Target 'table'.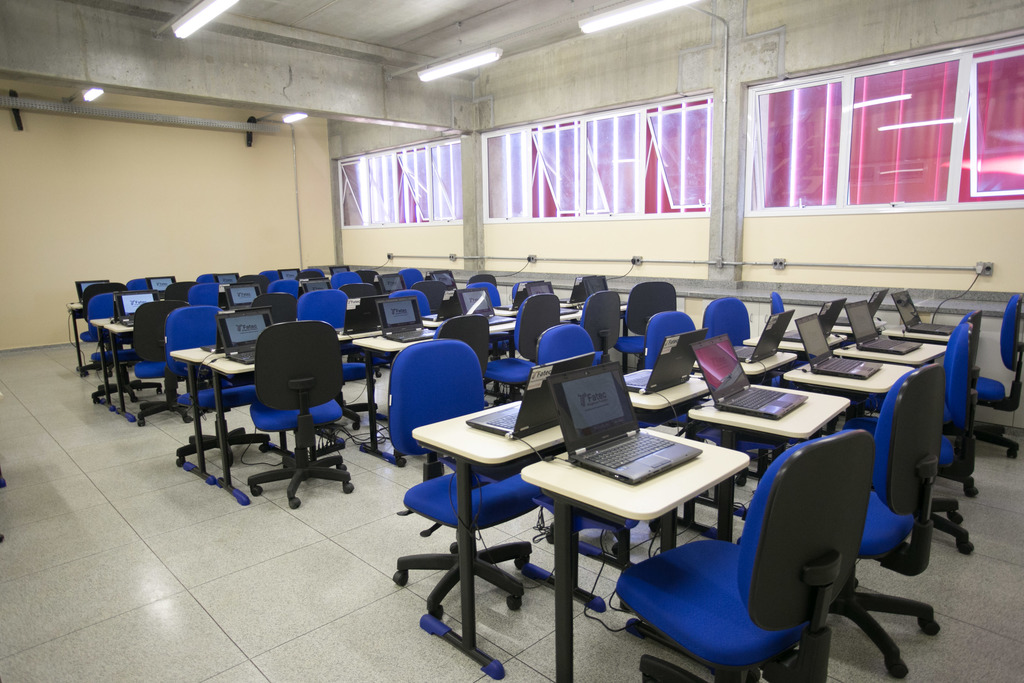
Target region: {"x1": 742, "y1": 331, "x2": 803, "y2": 354}.
